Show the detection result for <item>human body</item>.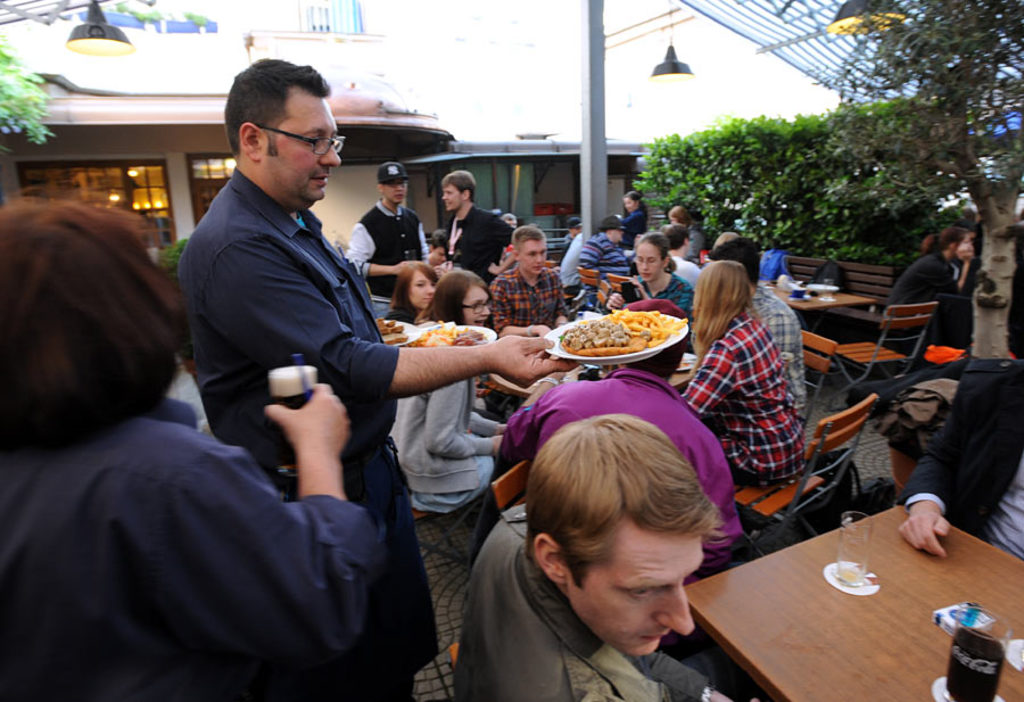
rect(504, 341, 746, 570).
